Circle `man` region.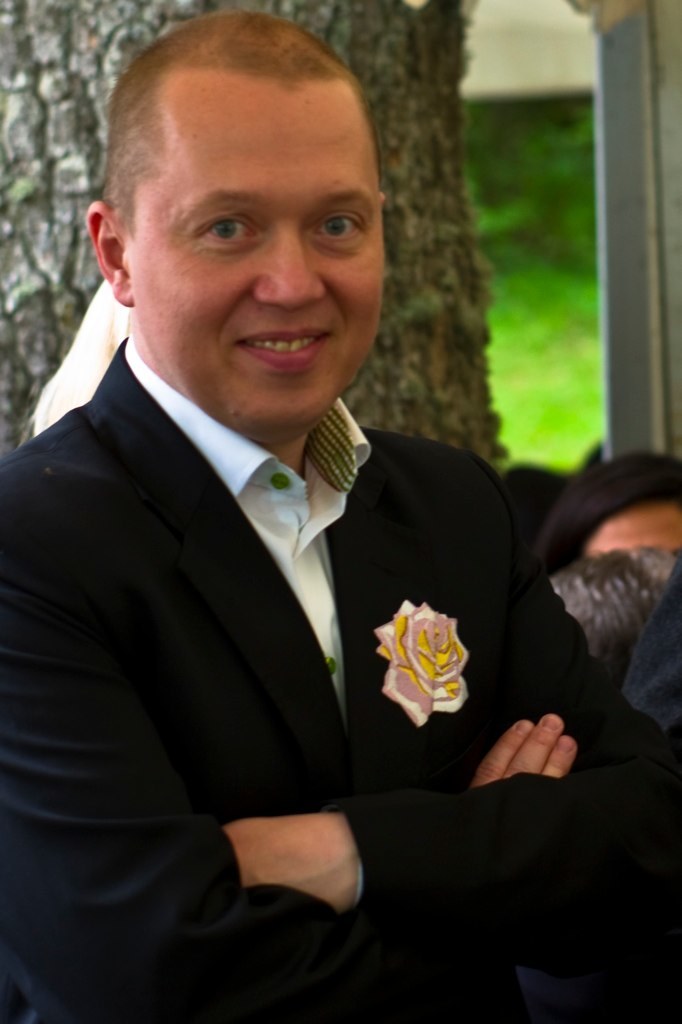
Region: (0, 36, 604, 955).
